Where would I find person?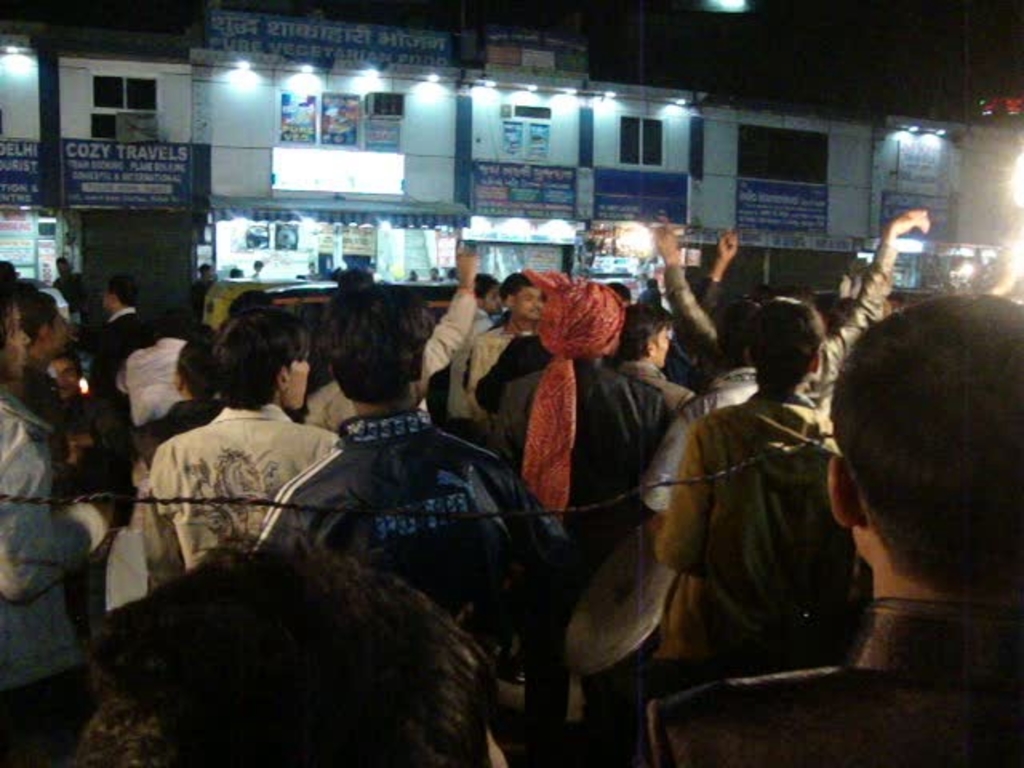
At x1=467 y1=270 x2=538 y2=405.
